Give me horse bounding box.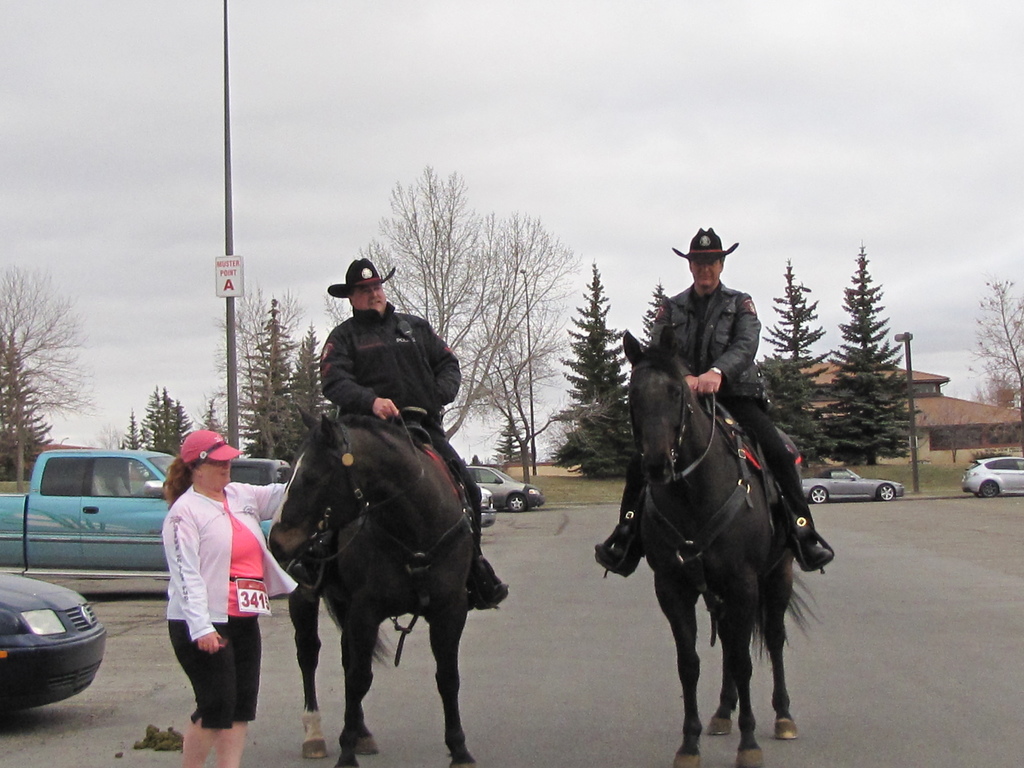
620:324:824:767.
